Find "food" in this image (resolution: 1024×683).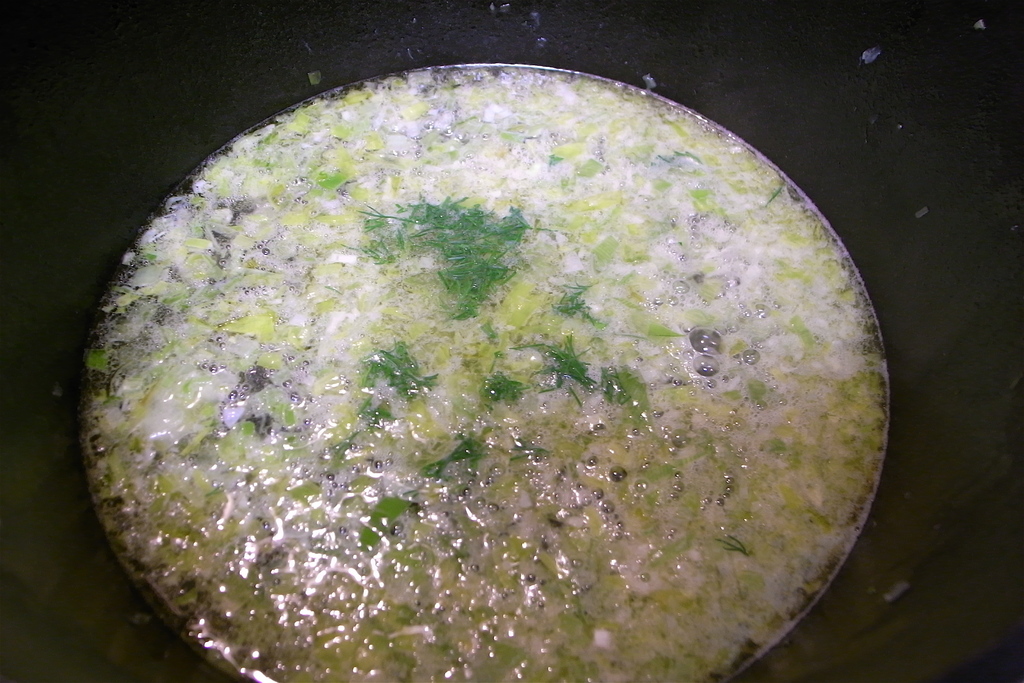
pyautogui.locateOnScreen(77, 61, 886, 682).
